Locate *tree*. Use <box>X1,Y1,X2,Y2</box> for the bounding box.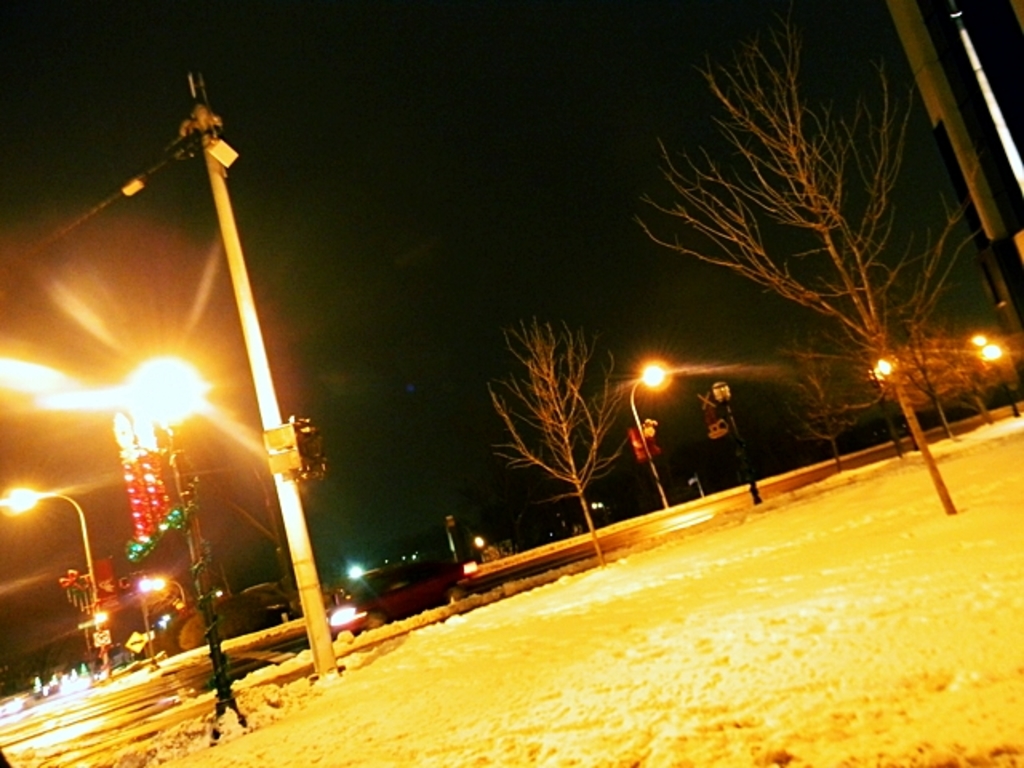
<box>896,317,998,451</box>.
